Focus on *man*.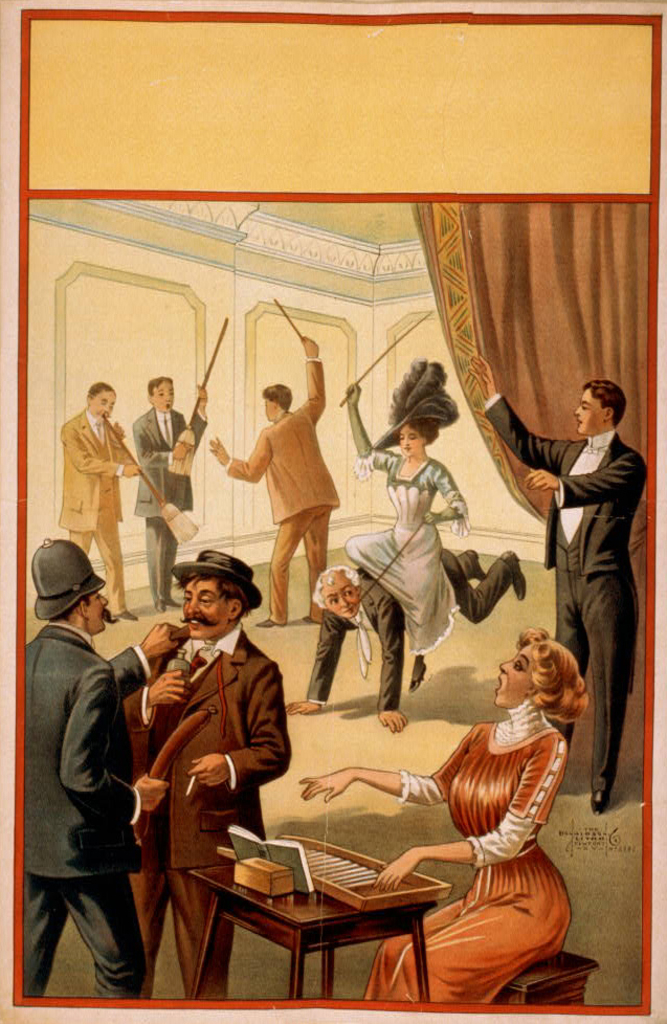
Focused at pyautogui.locateOnScreen(128, 558, 291, 999).
